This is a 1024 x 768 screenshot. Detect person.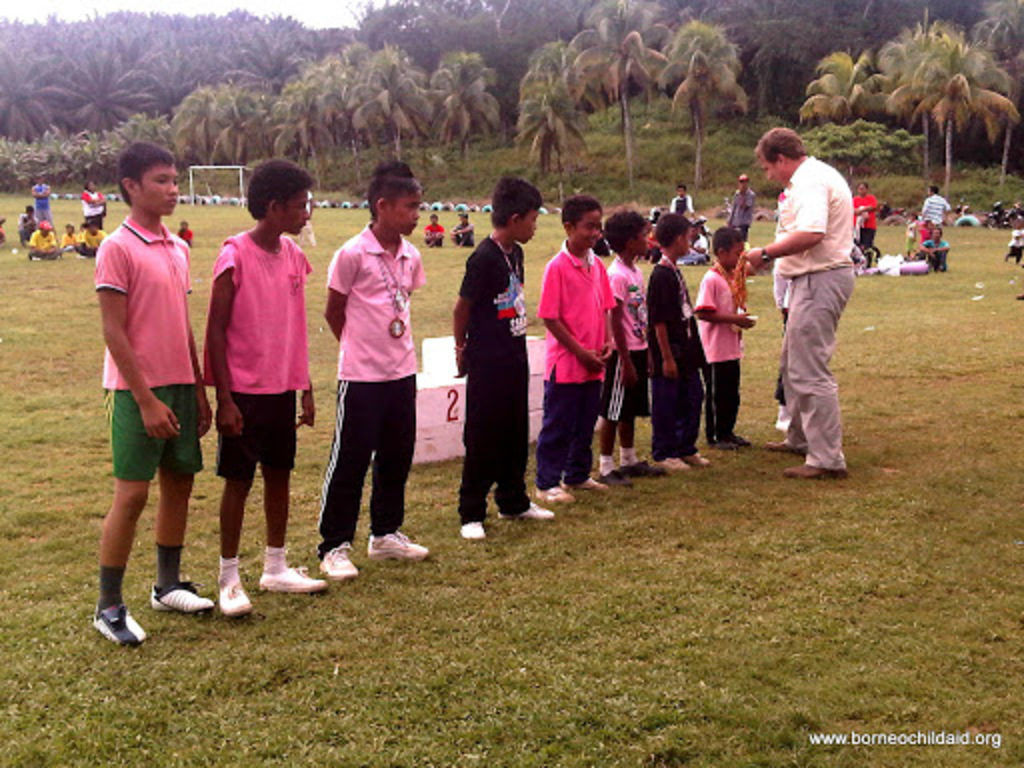
918 226 946 268.
